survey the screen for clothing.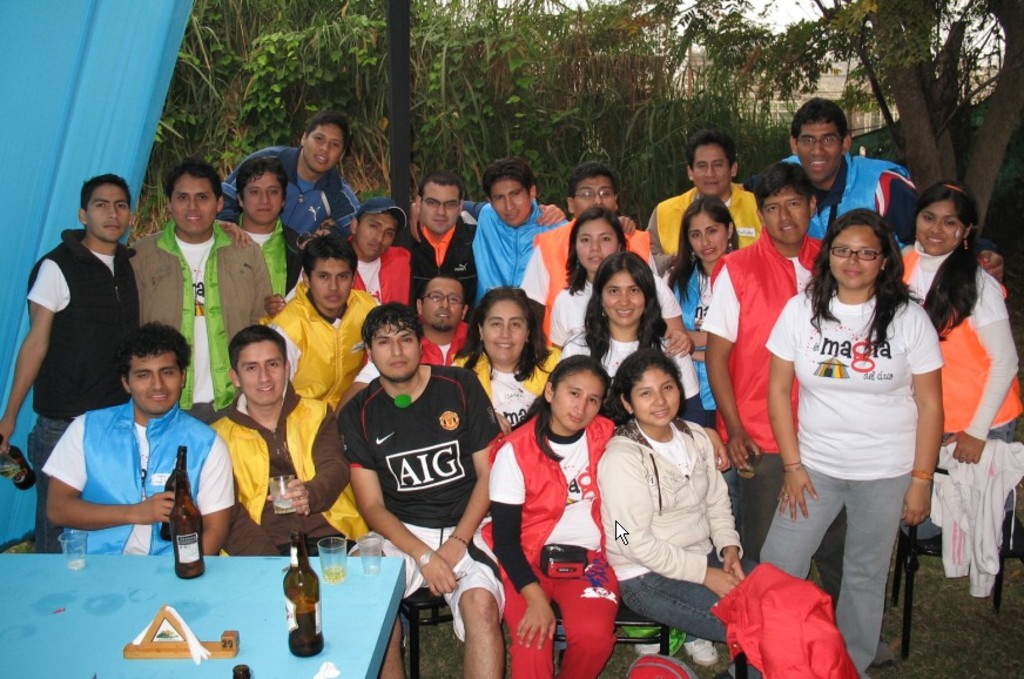
Survey found: {"left": 595, "top": 418, "right": 860, "bottom": 678}.
